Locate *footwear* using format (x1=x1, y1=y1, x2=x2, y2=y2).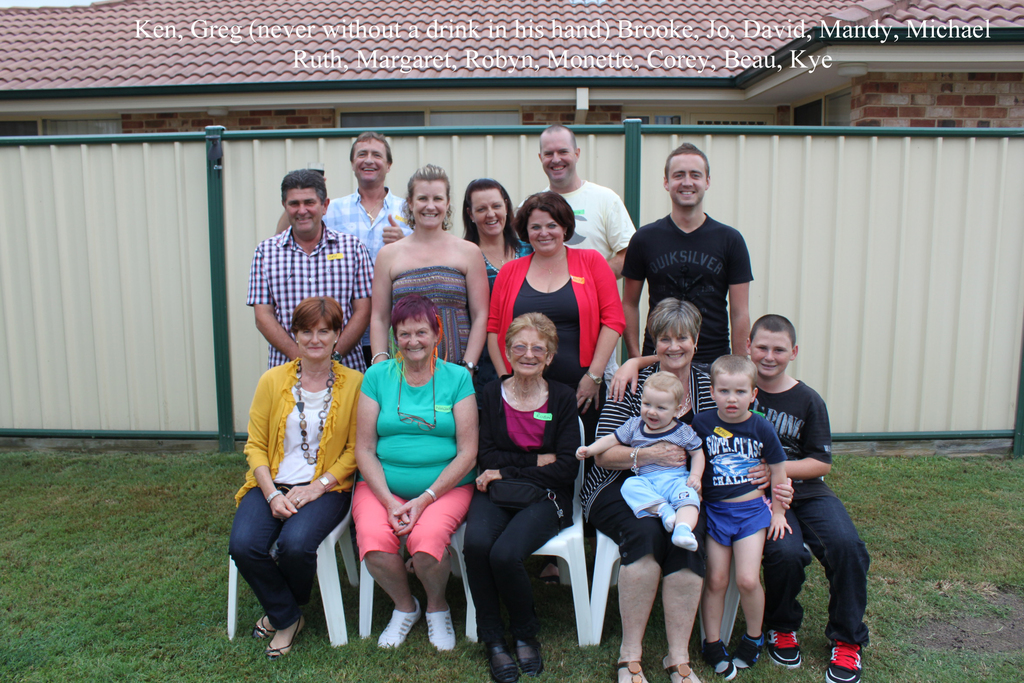
(x1=266, y1=614, x2=308, y2=659).
